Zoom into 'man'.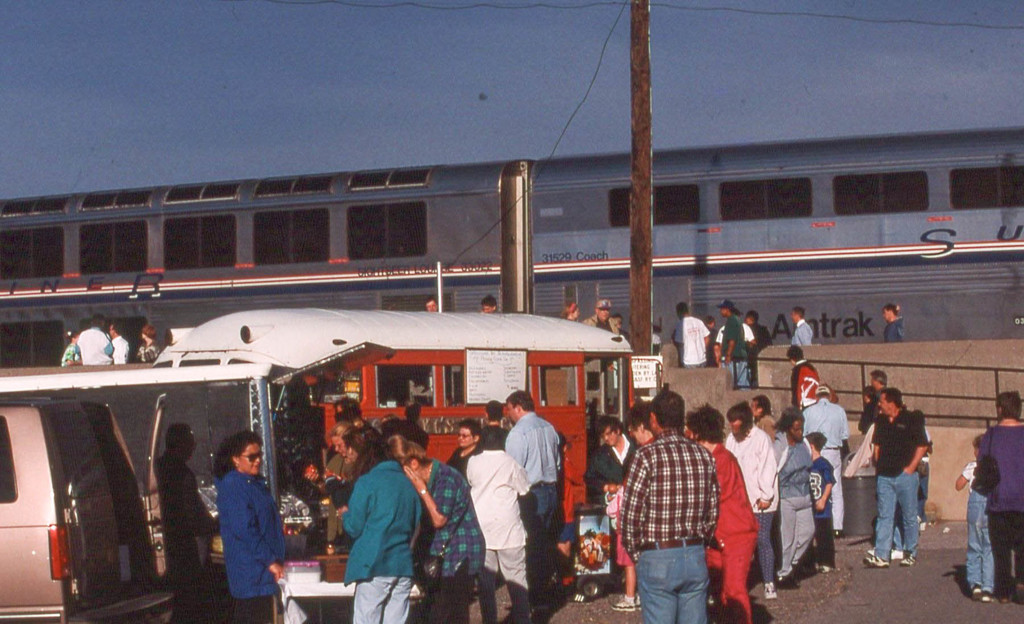
Zoom target: [504, 393, 564, 601].
